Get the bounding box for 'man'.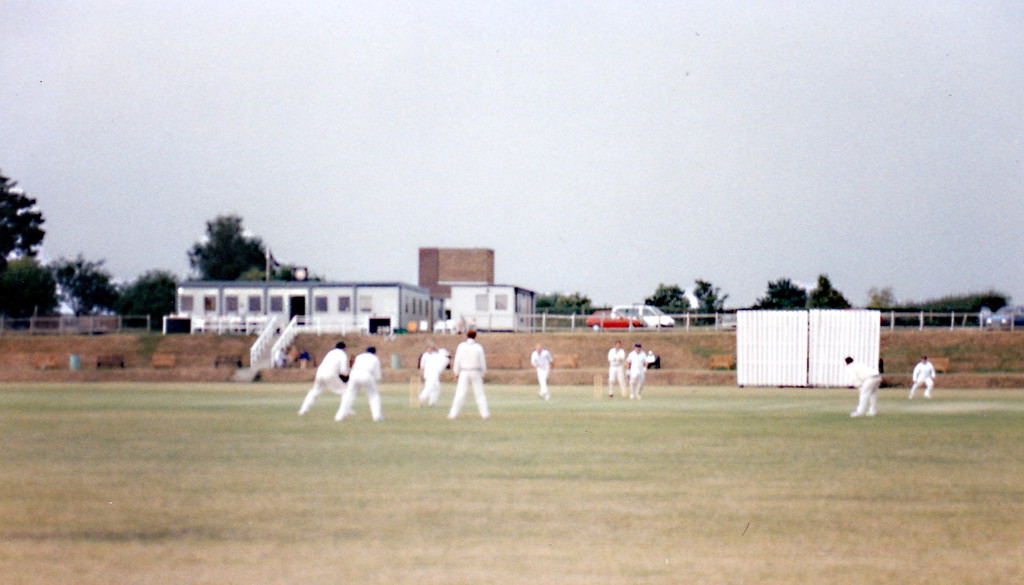
box=[908, 355, 934, 399].
